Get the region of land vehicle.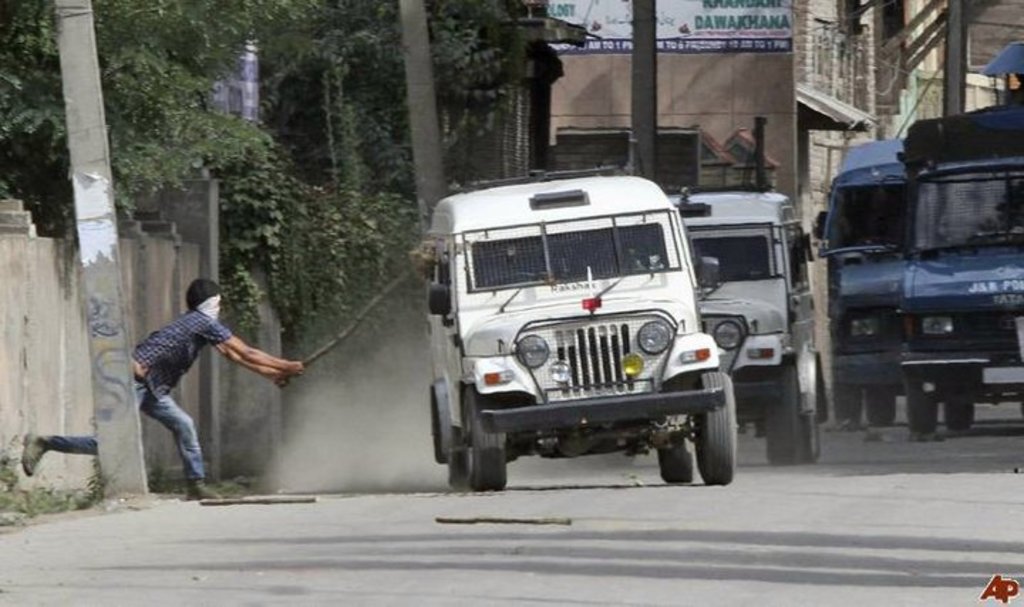
x1=896 y1=92 x2=1023 y2=438.
